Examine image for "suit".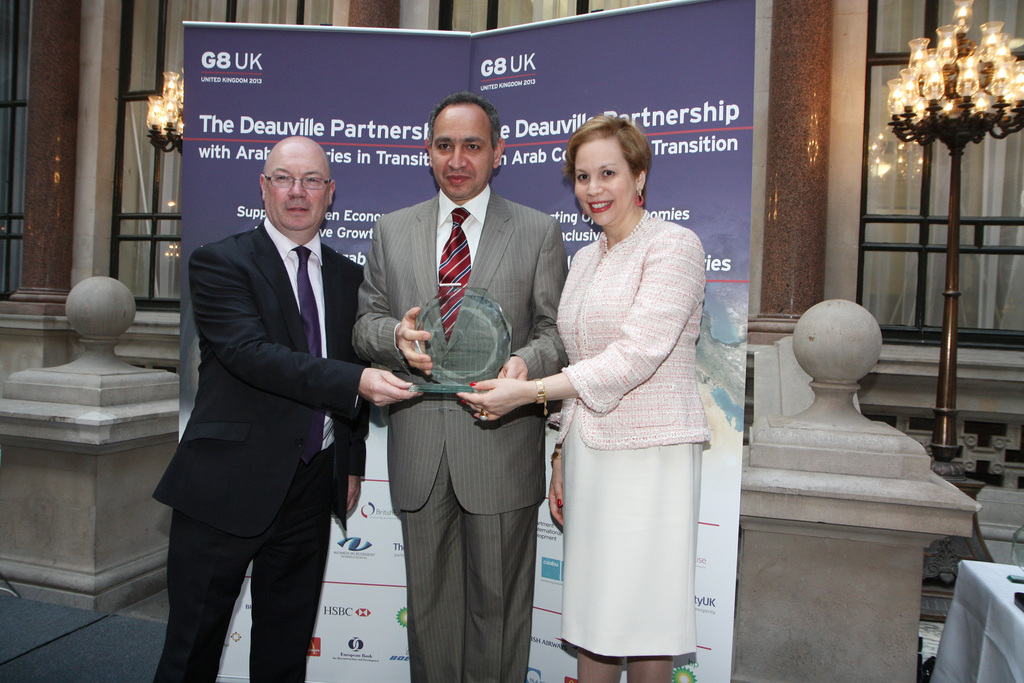
Examination result: x1=371 y1=117 x2=566 y2=682.
